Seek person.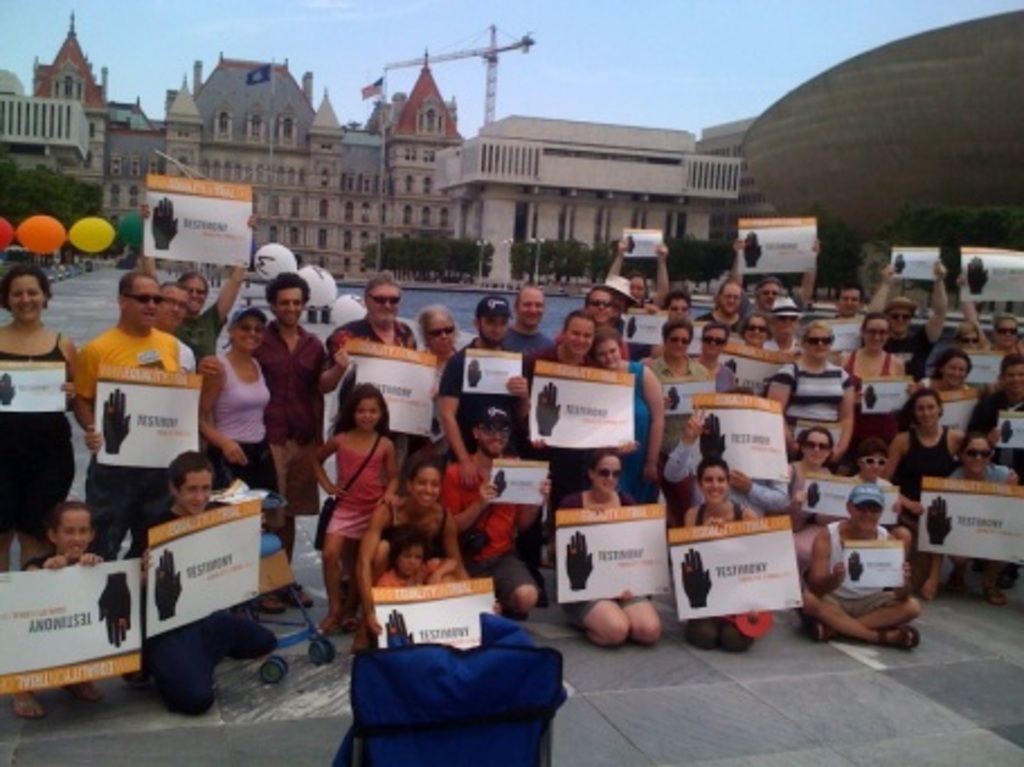
(x1=7, y1=506, x2=124, y2=720).
